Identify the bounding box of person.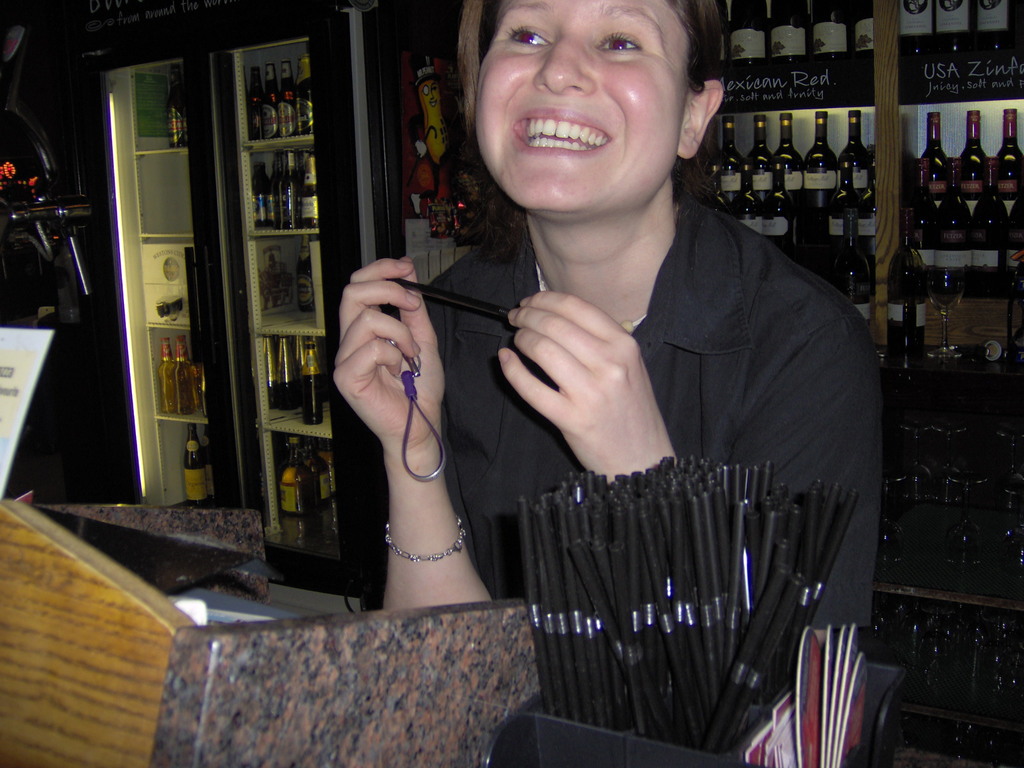
424:0:900:720.
